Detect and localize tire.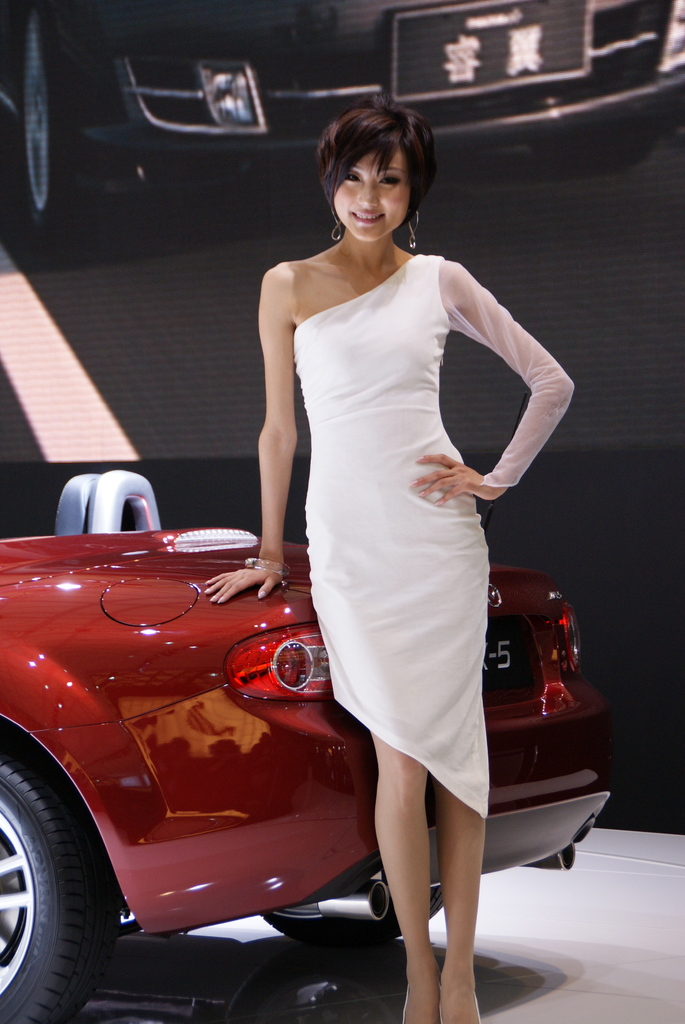
Localized at <box>22,5,118,220</box>.
